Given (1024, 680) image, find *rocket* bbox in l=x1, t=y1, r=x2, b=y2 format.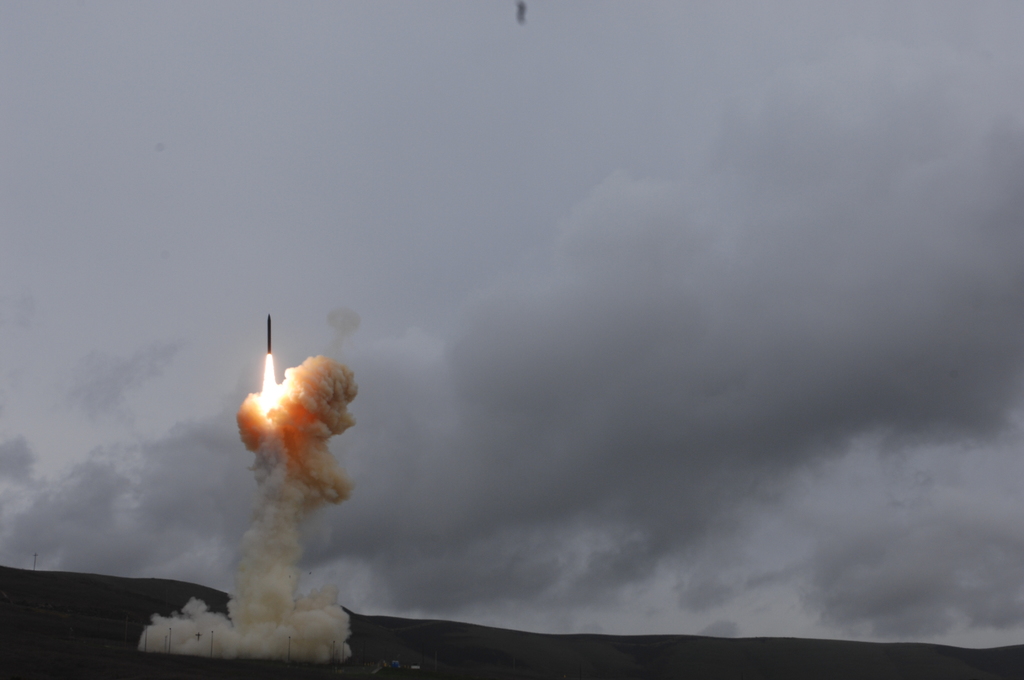
l=264, t=316, r=271, b=352.
